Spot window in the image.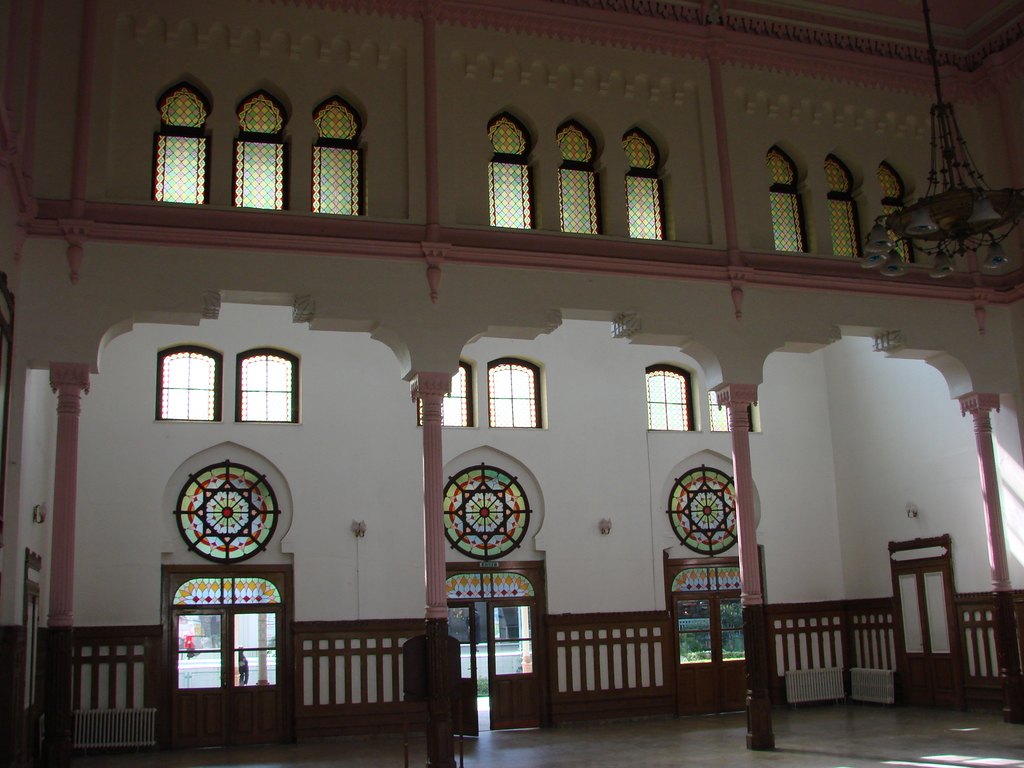
window found at box=[625, 134, 666, 241].
